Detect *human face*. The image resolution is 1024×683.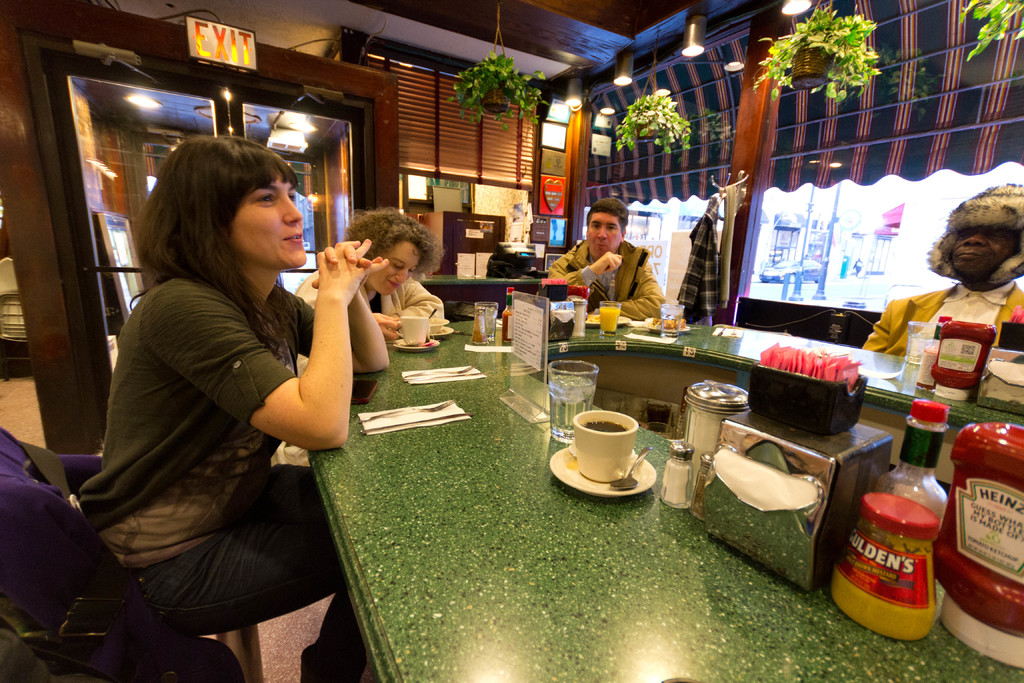
{"x1": 367, "y1": 236, "x2": 423, "y2": 294}.
